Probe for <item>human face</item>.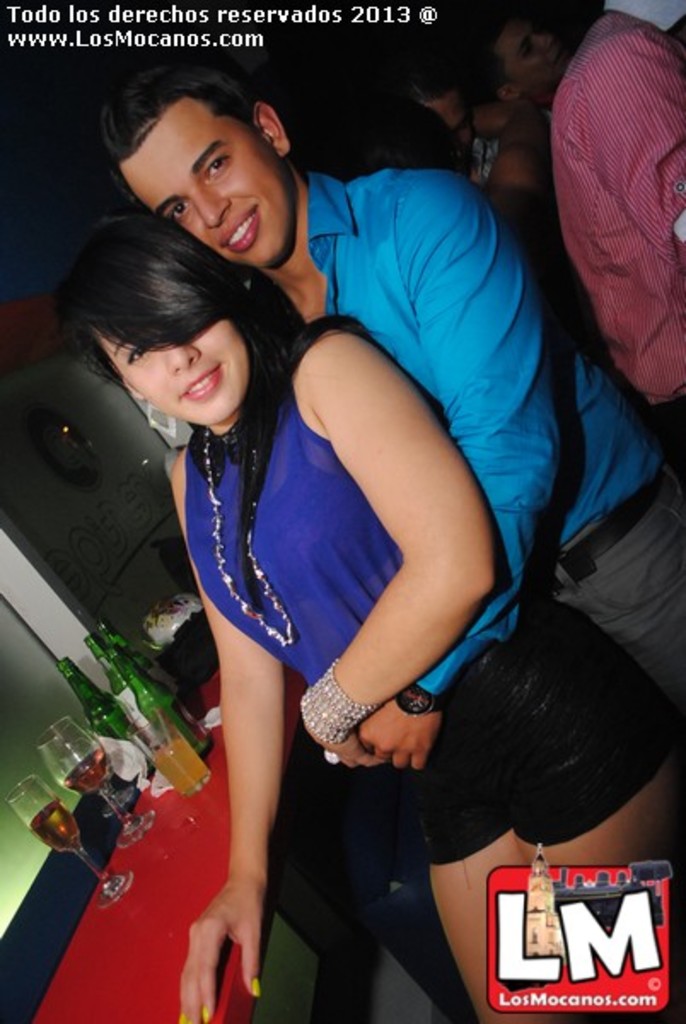
Probe result: {"x1": 96, "y1": 329, "x2": 247, "y2": 430}.
